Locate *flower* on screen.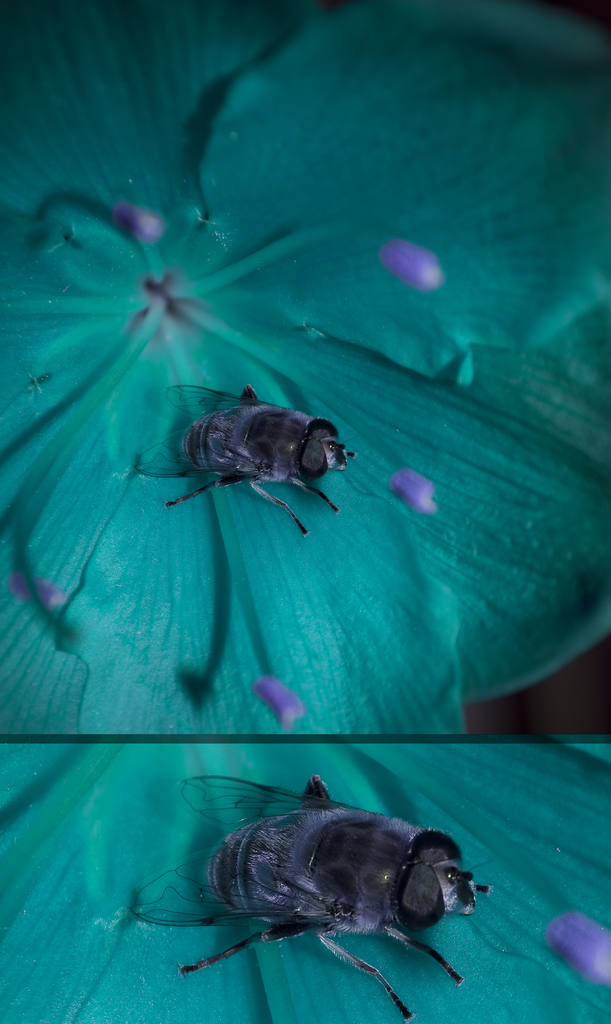
On screen at <box>0,0,610,740</box>.
